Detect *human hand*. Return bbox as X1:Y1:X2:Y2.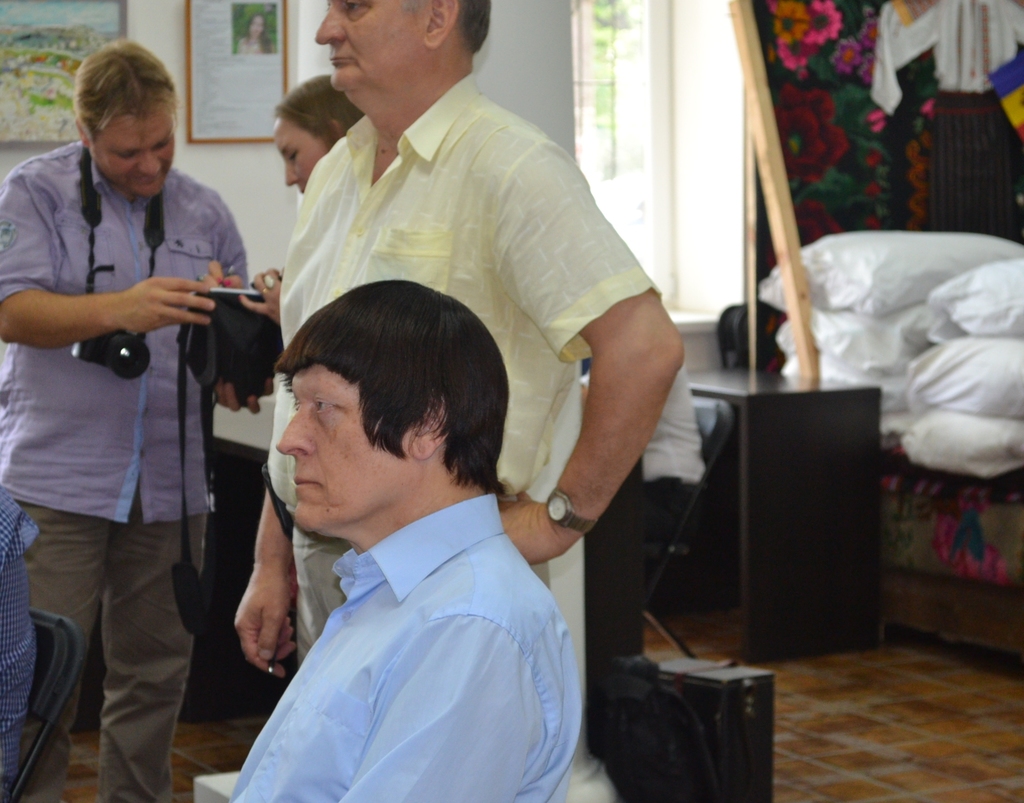
118:277:216:335.
